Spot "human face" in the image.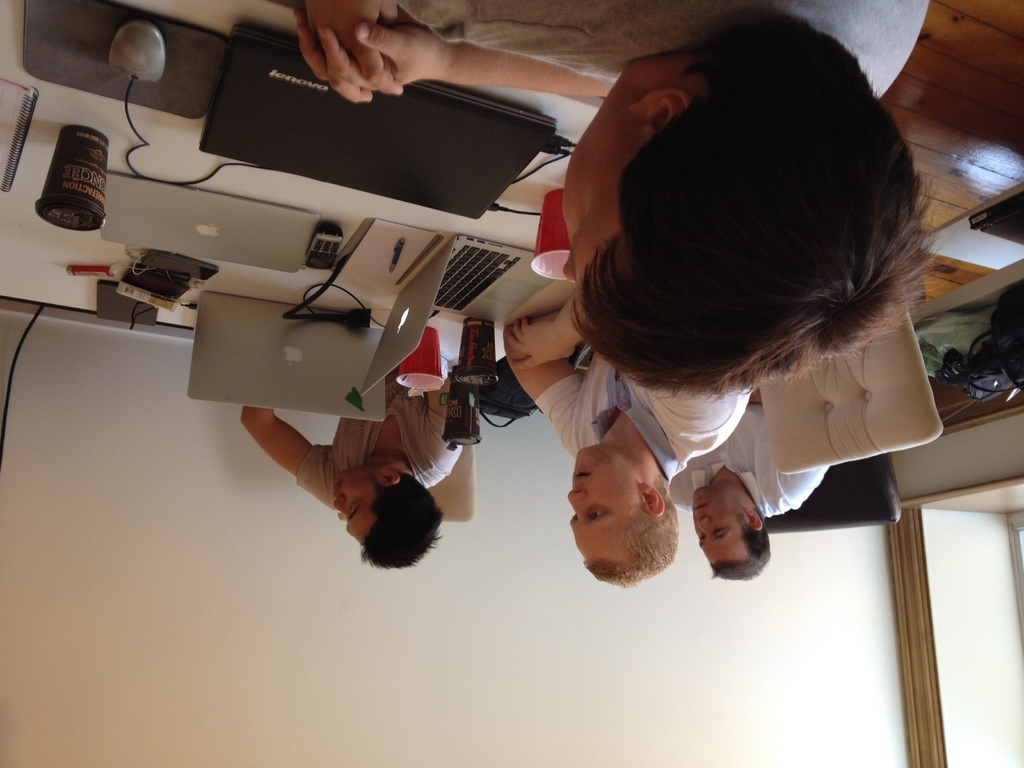
"human face" found at (565,449,645,561).
